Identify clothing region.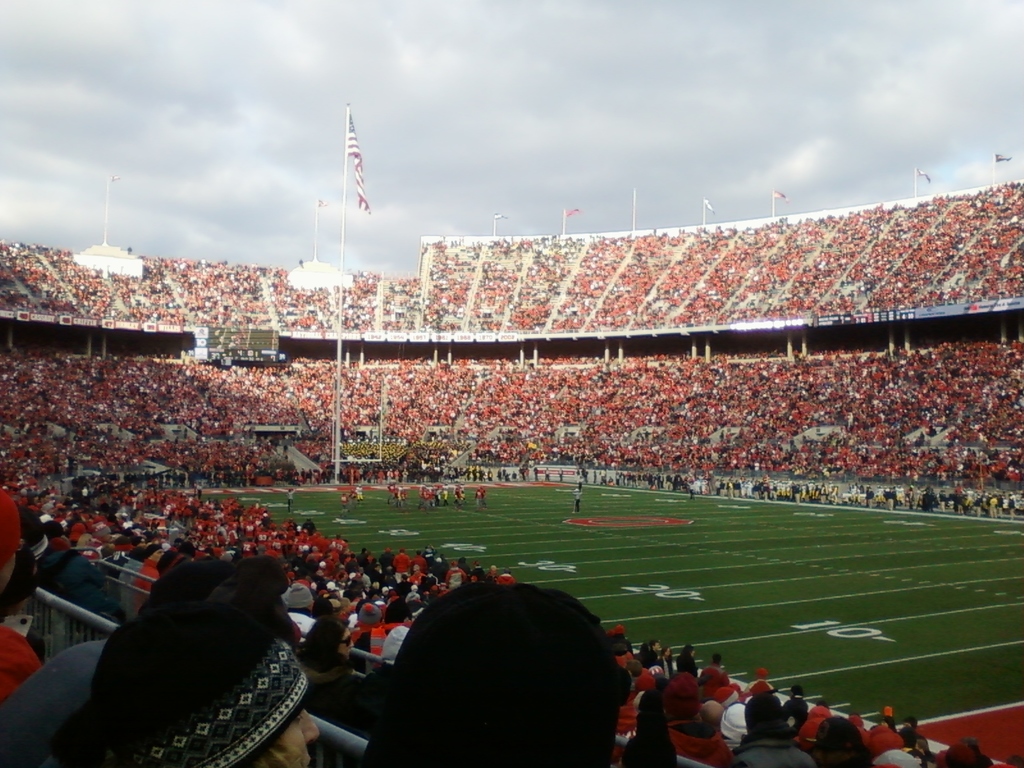
Region: Rect(38, 547, 129, 626).
